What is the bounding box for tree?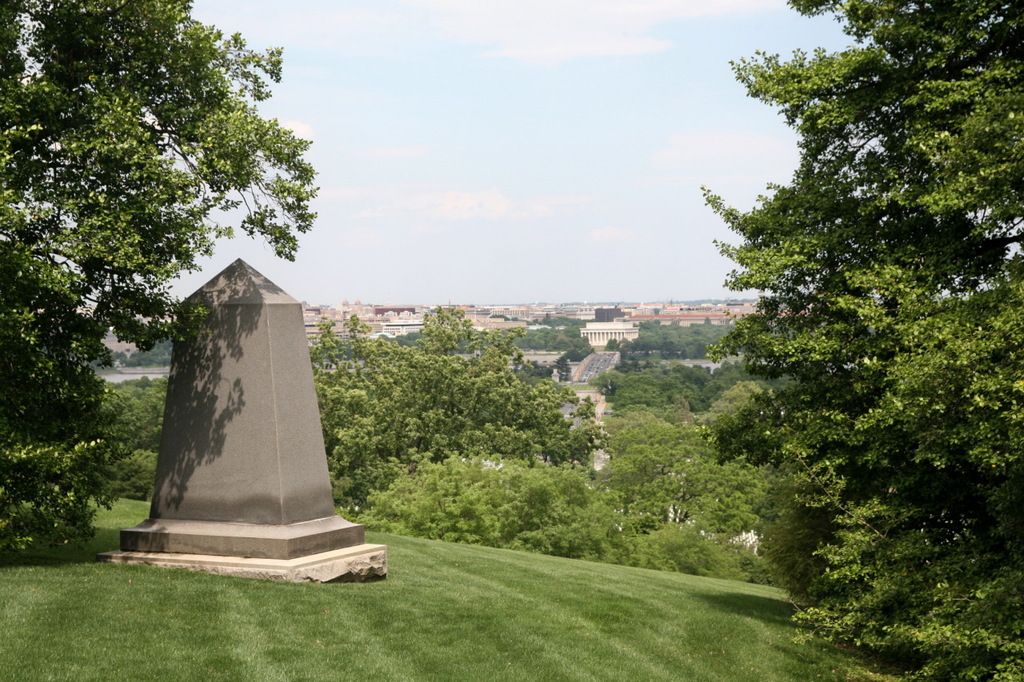
box(702, 35, 1003, 636).
